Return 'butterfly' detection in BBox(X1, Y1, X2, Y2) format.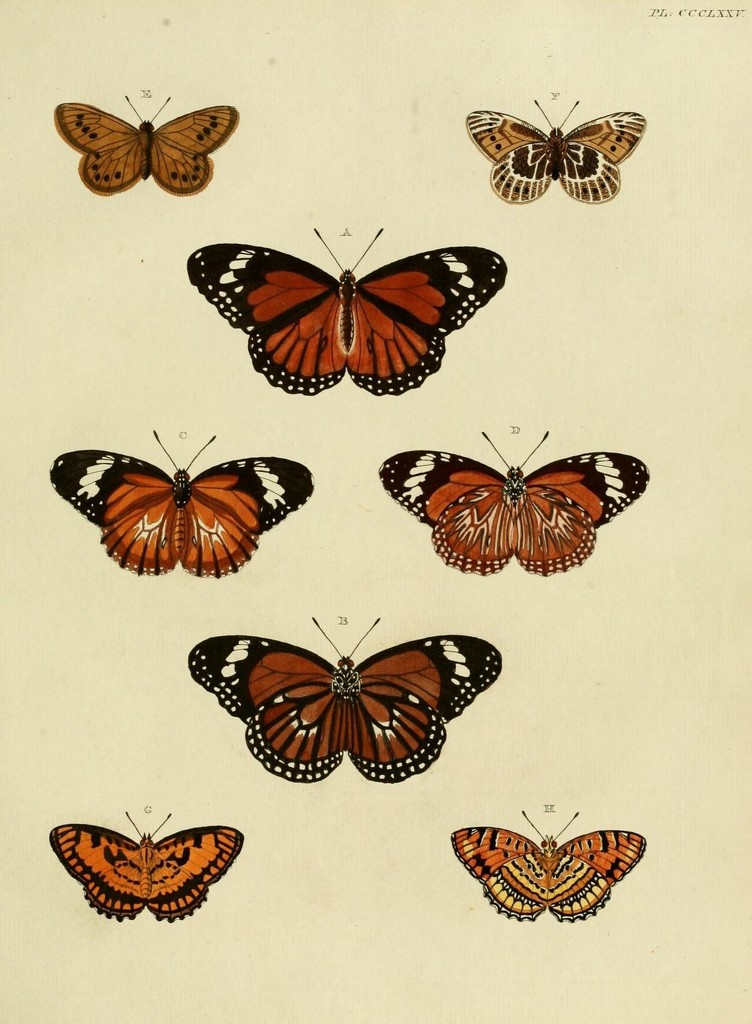
BBox(43, 801, 246, 920).
